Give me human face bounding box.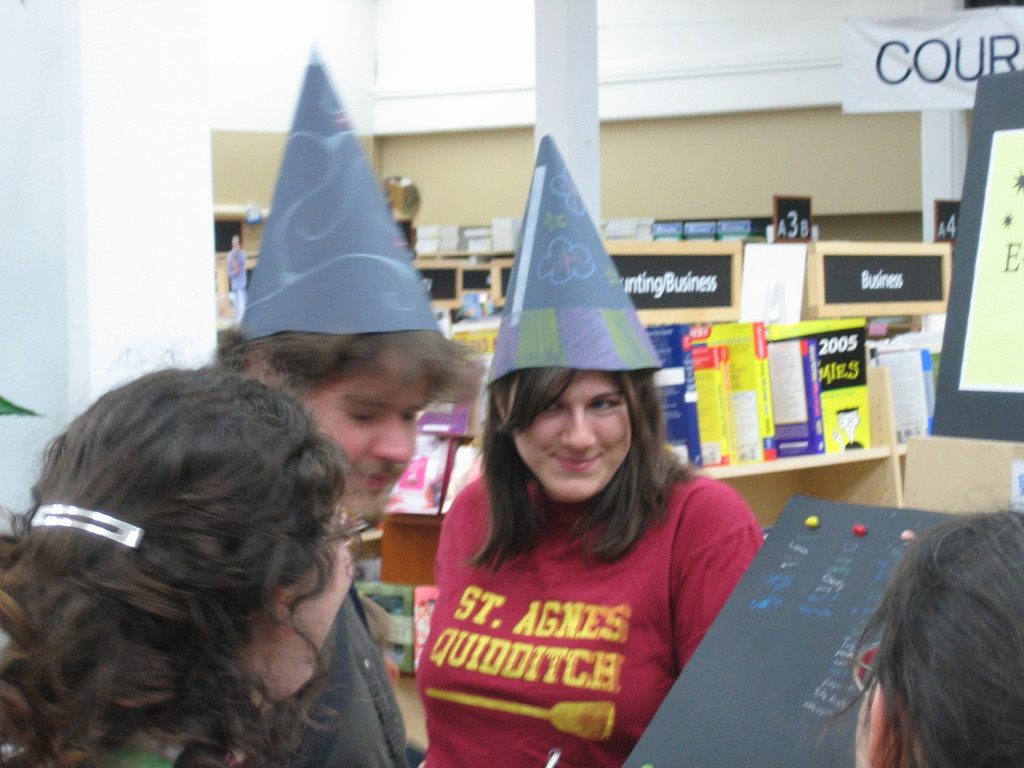
854 658 877 766.
